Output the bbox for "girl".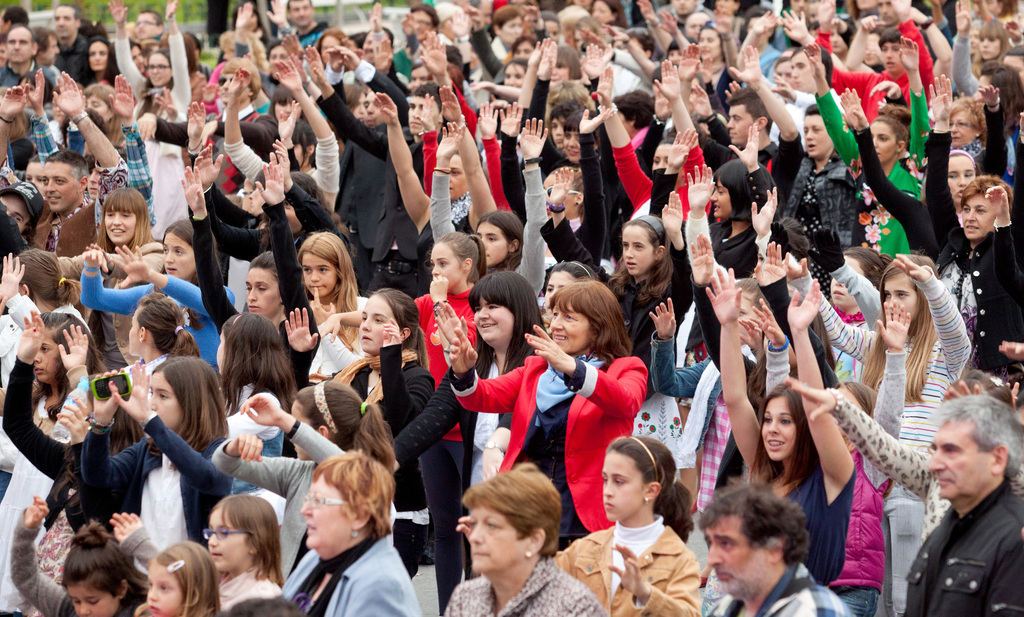
x1=72 y1=223 x2=236 y2=367.
